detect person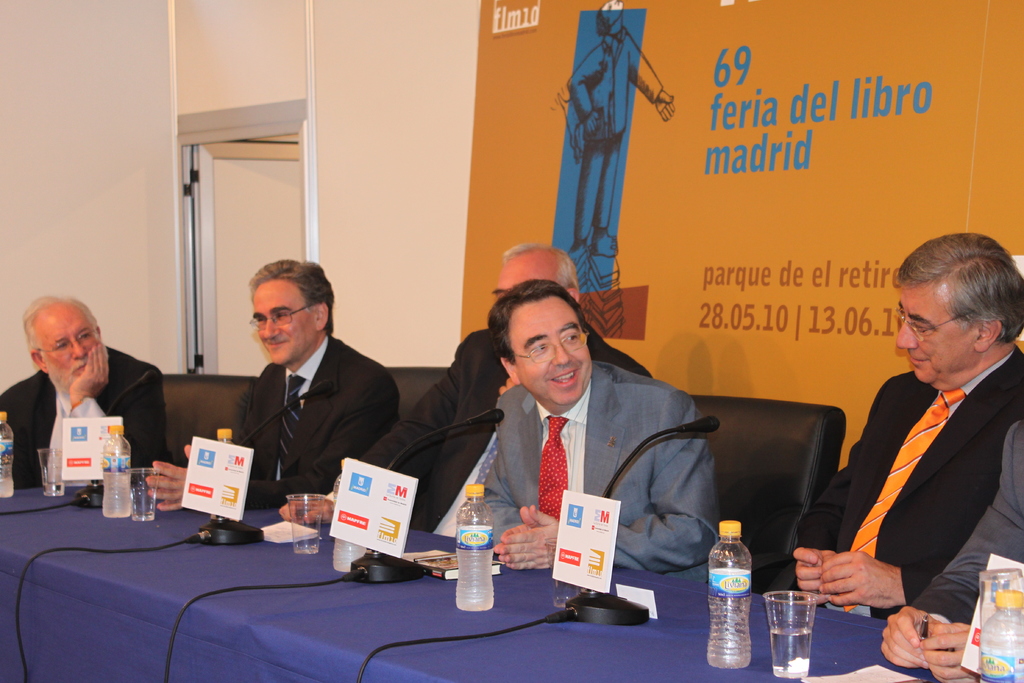
pyautogui.locateOnScreen(144, 253, 405, 513)
